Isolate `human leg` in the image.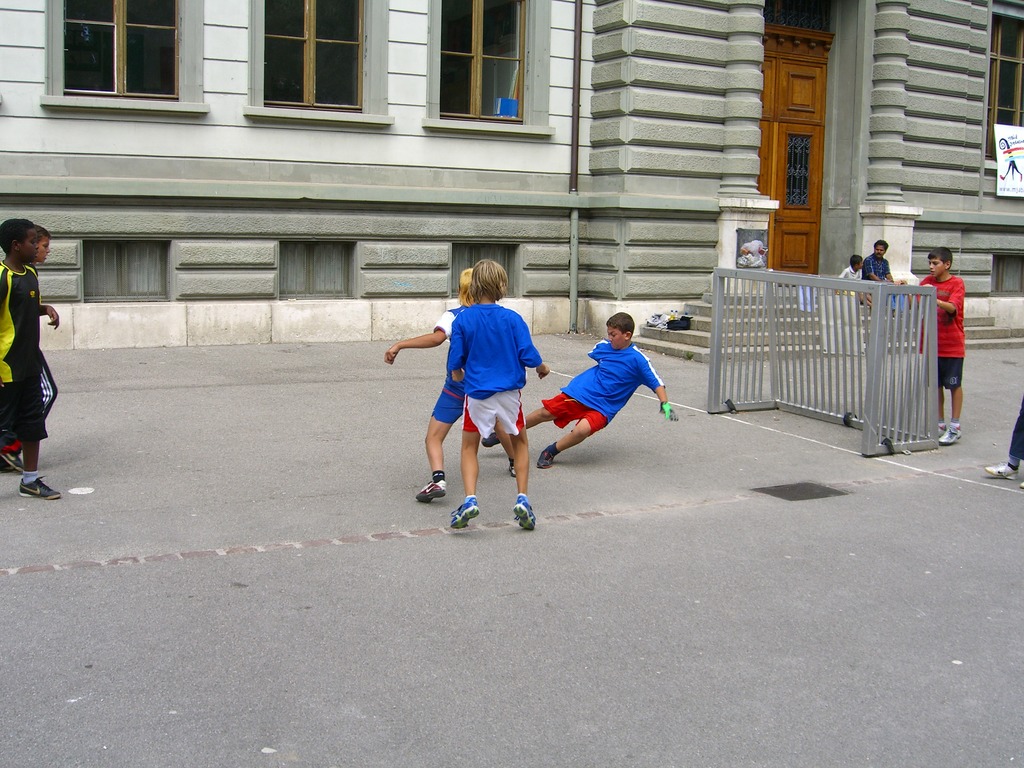
Isolated region: 420, 388, 463, 499.
